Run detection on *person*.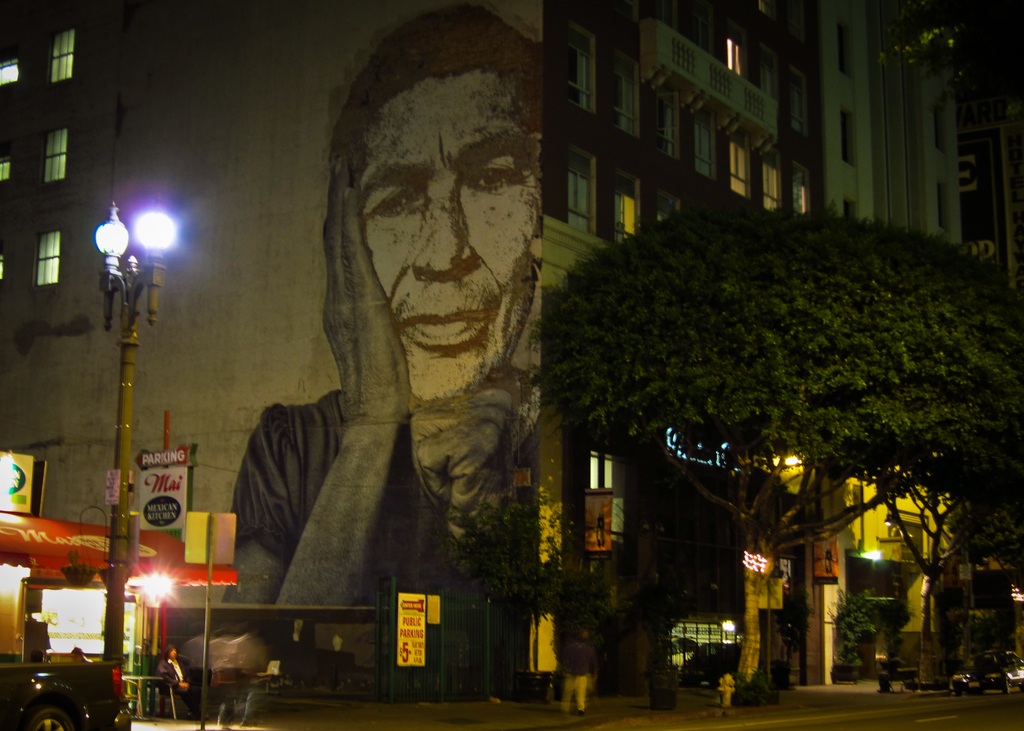
Result: crop(261, 31, 579, 678).
